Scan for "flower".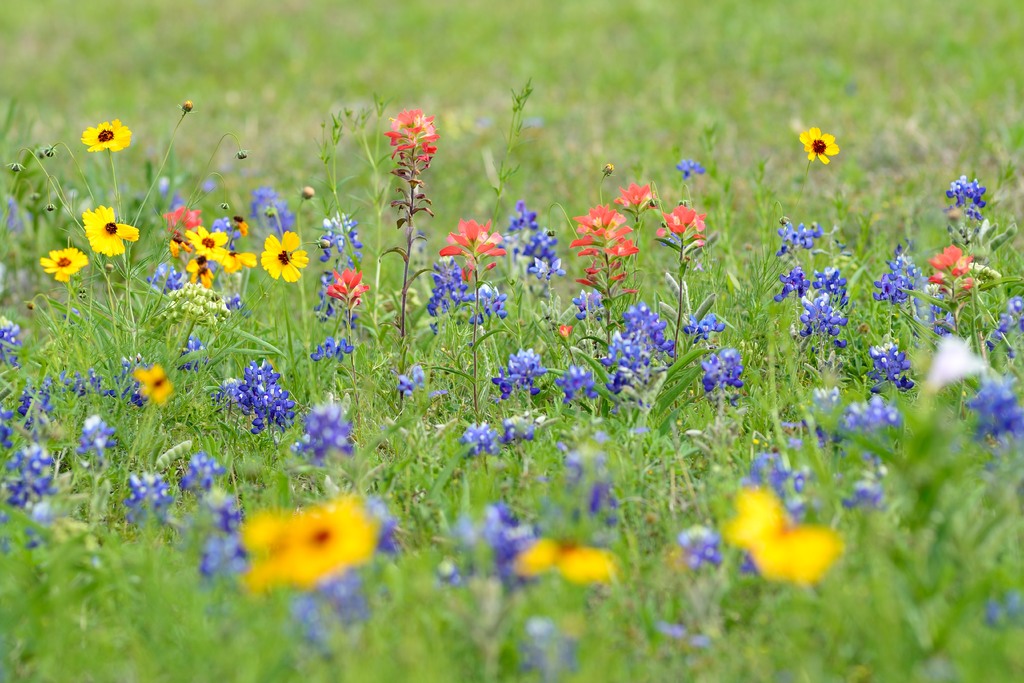
Scan result: box=[178, 249, 216, 286].
